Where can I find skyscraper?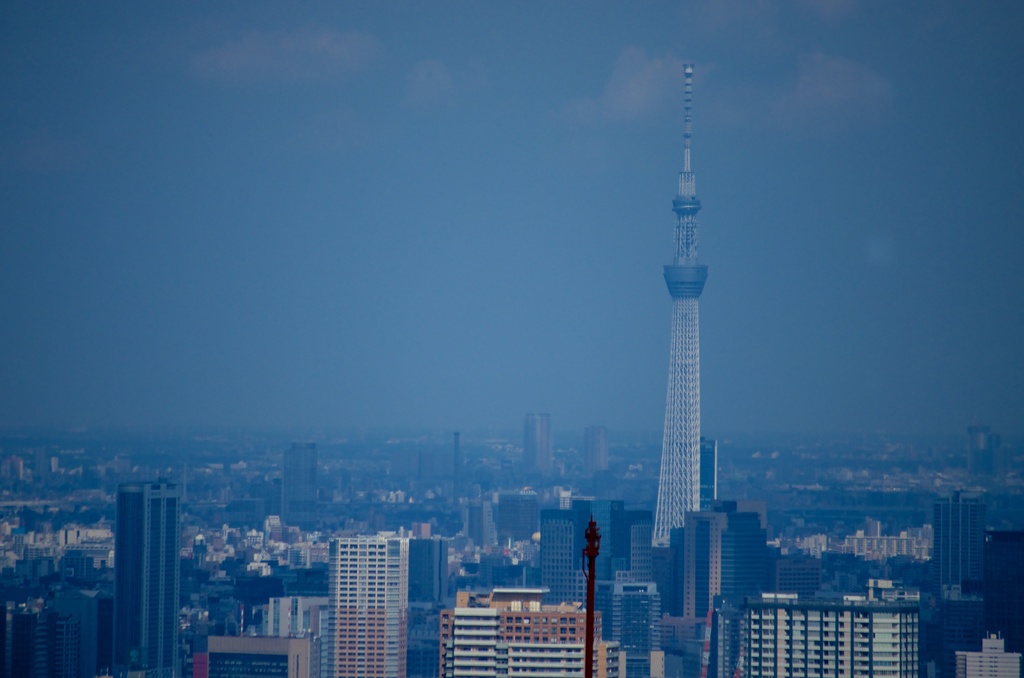
You can find it at x1=273 y1=435 x2=321 y2=527.
